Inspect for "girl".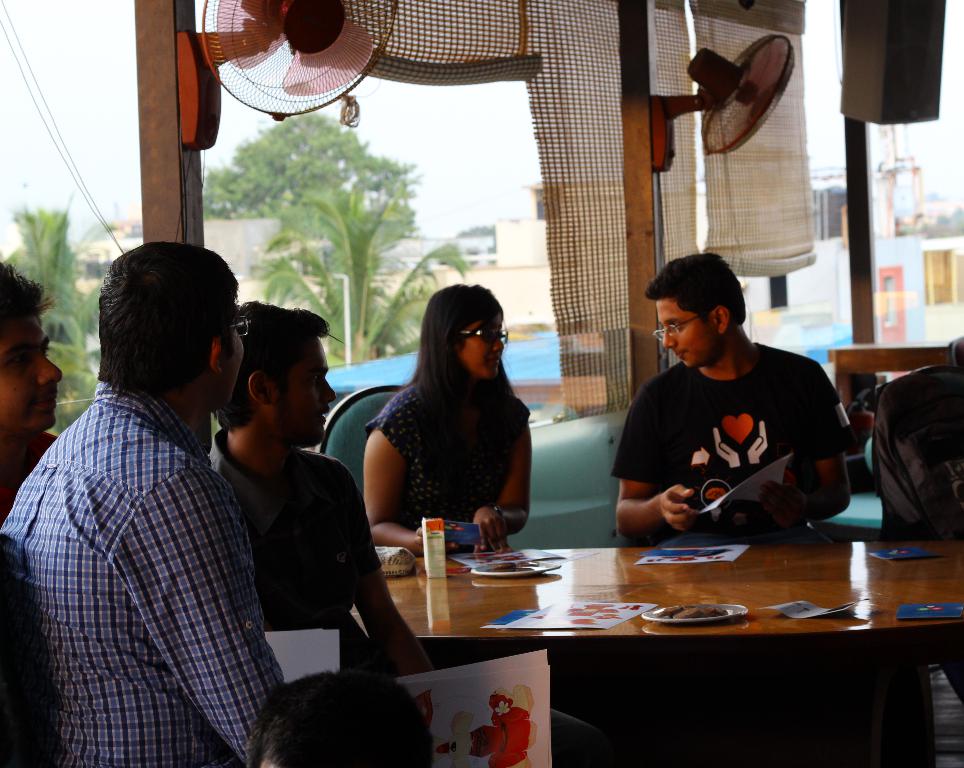
Inspection: x1=365 y1=277 x2=531 y2=555.
